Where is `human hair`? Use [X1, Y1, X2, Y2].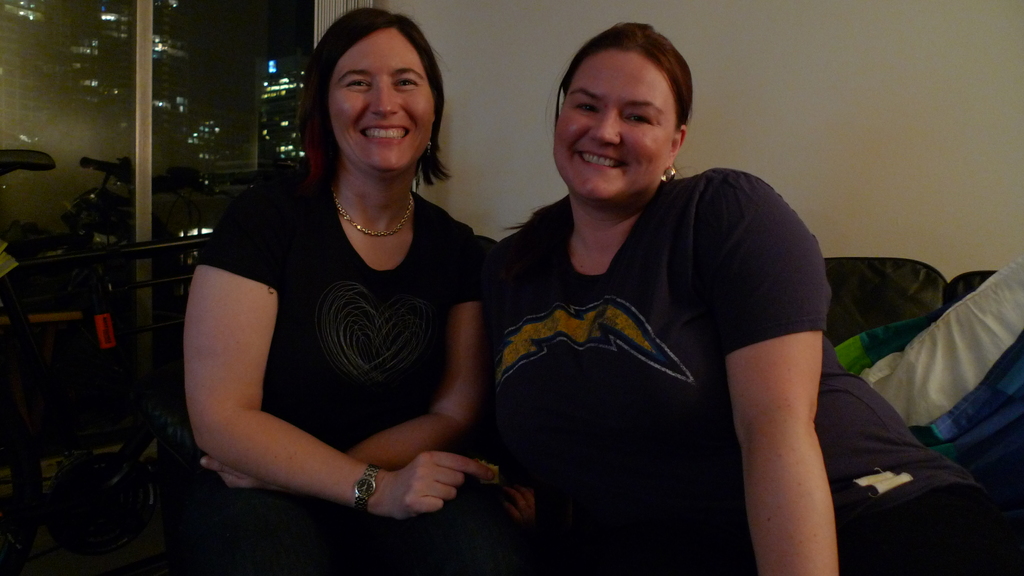
[552, 26, 689, 168].
